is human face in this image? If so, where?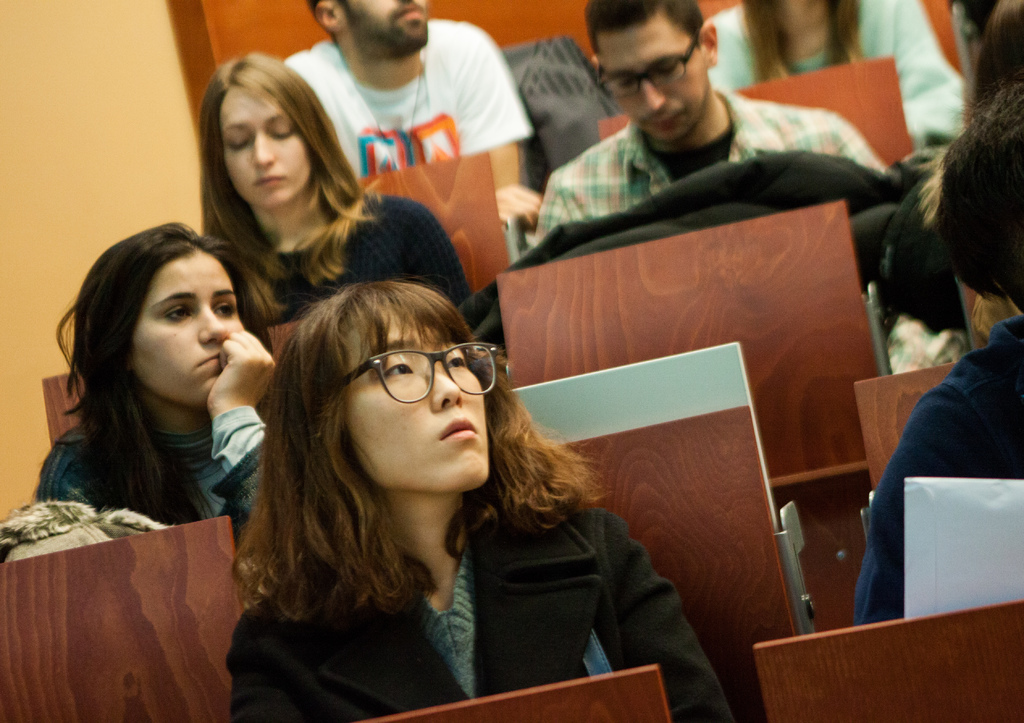
Yes, at box=[129, 246, 245, 410].
